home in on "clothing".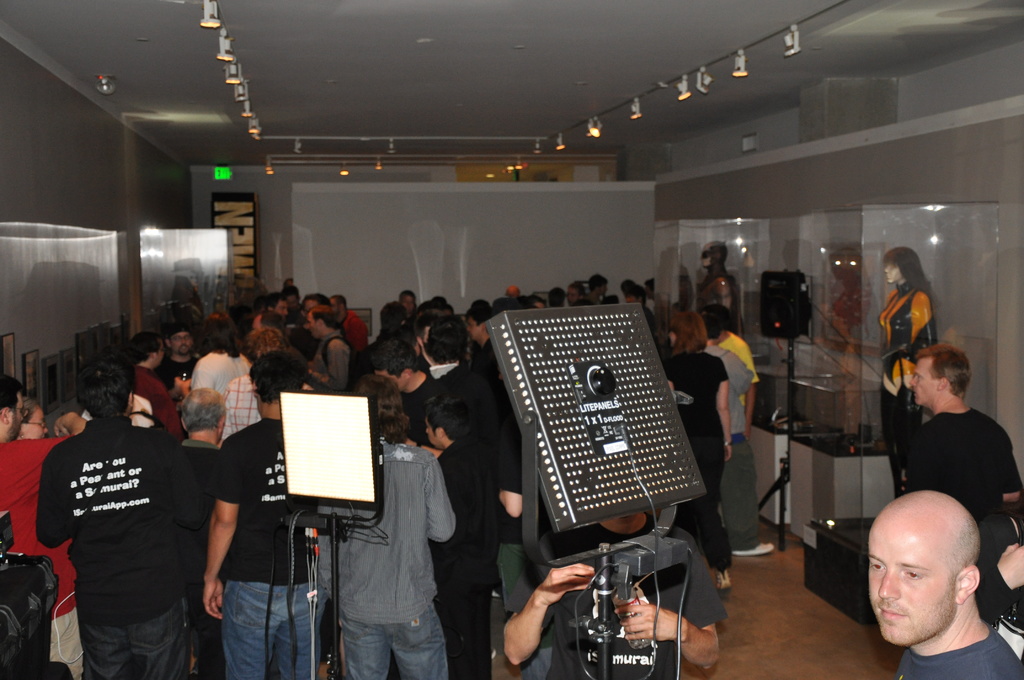
Homed in at (710,334,762,547).
